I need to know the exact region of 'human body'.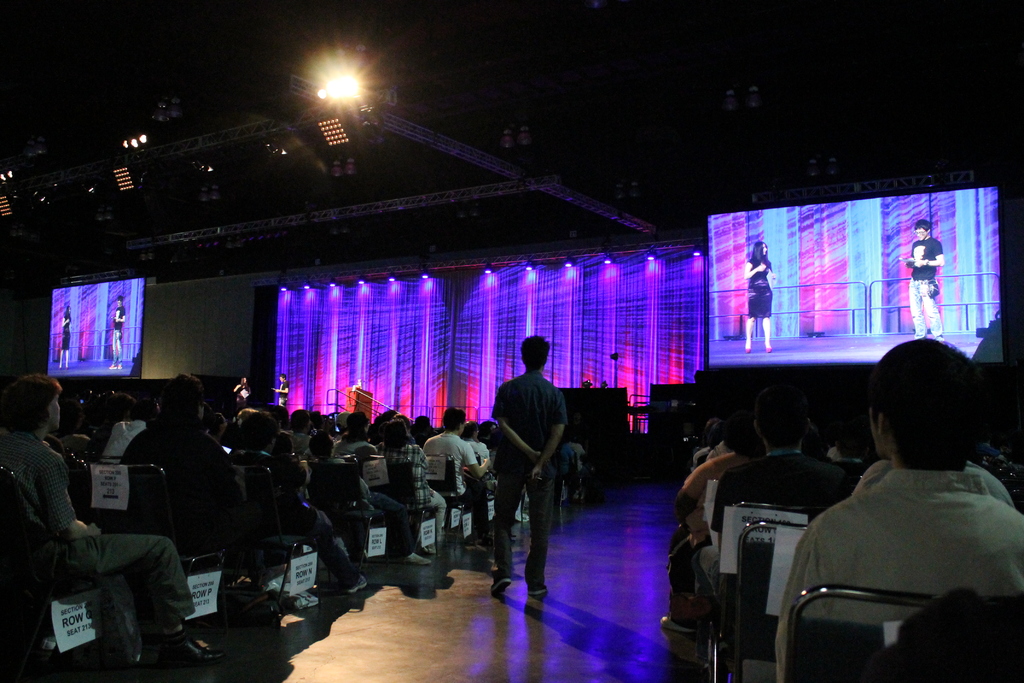
Region: crop(309, 430, 430, 568).
